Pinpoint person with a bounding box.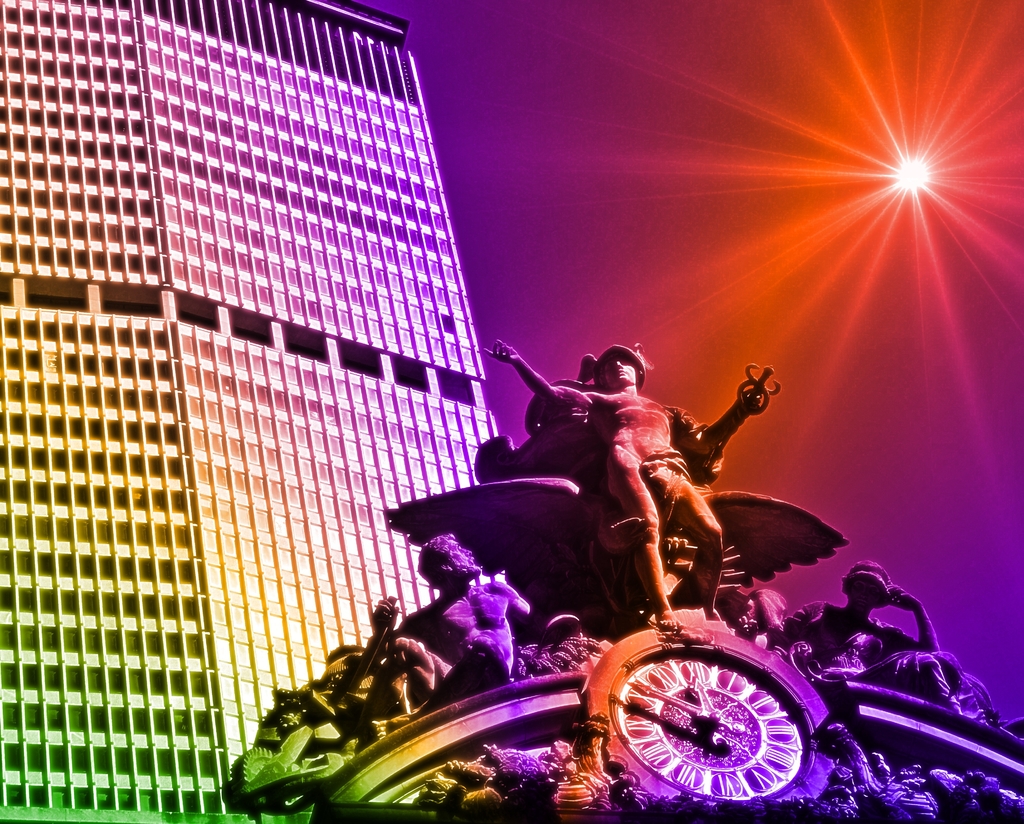
[773,559,991,731].
